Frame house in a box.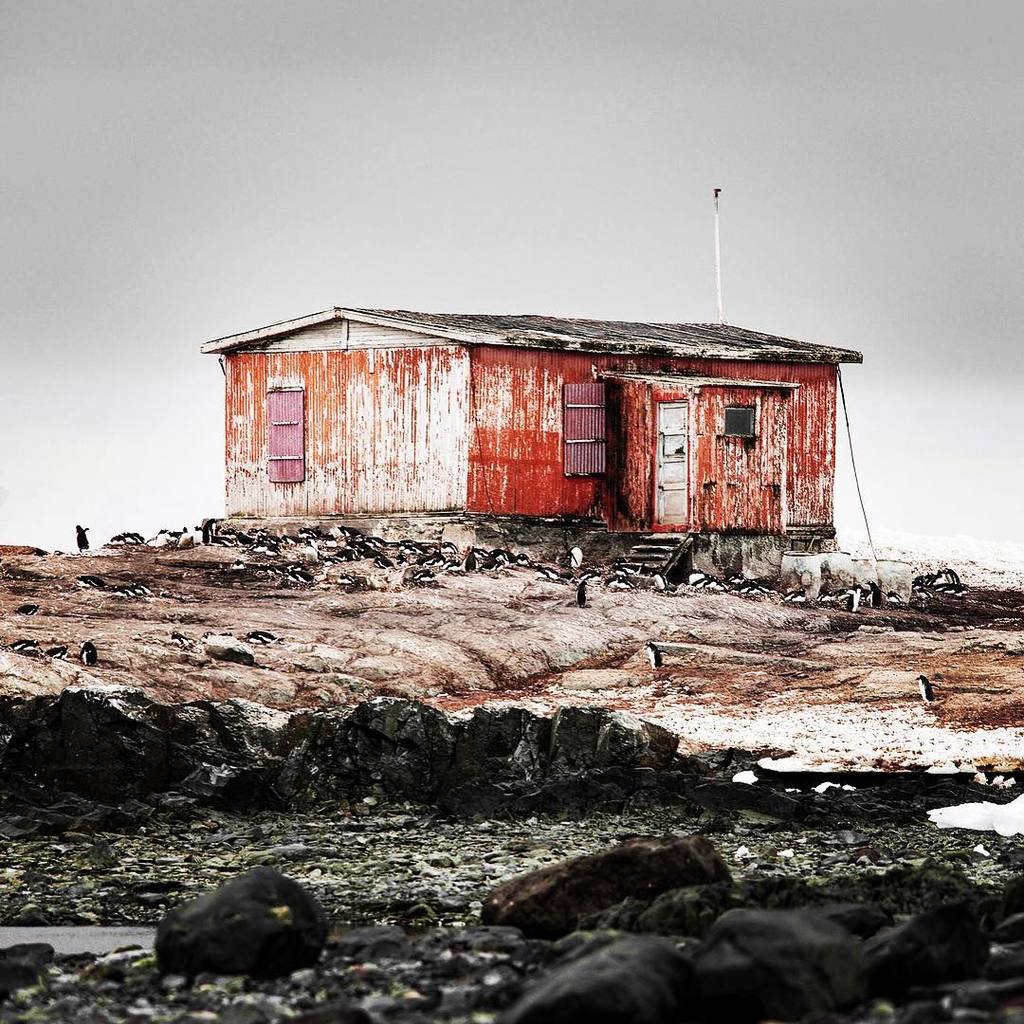
detection(198, 304, 860, 592).
